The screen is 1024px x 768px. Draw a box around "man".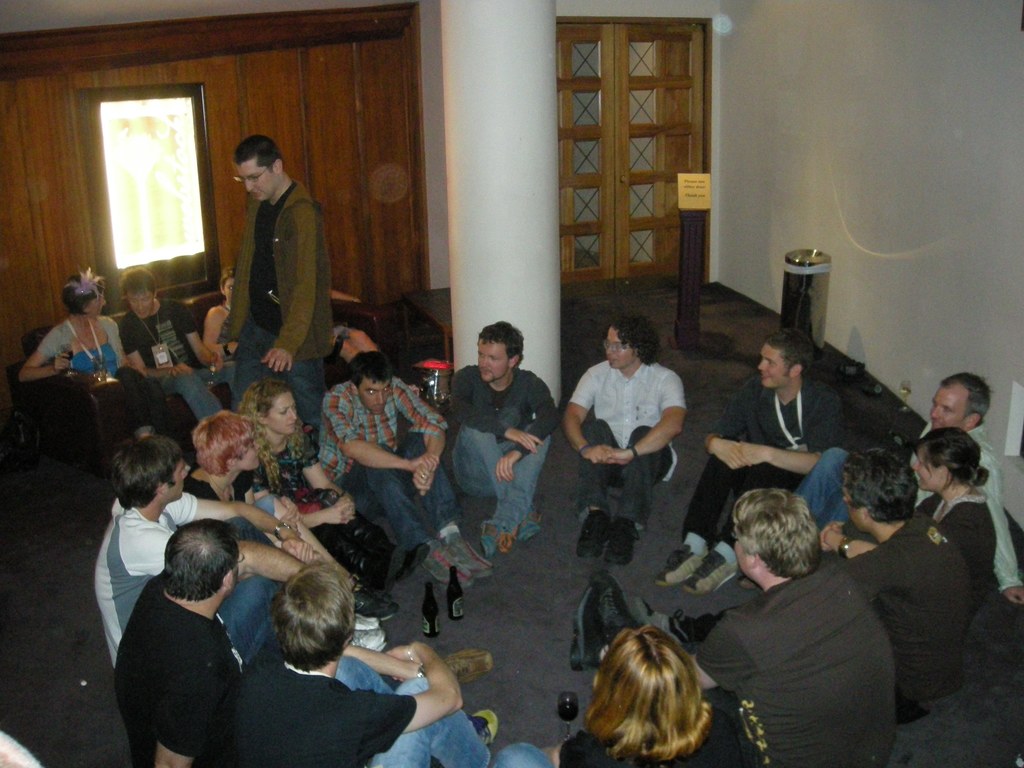
rect(439, 319, 558, 560).
